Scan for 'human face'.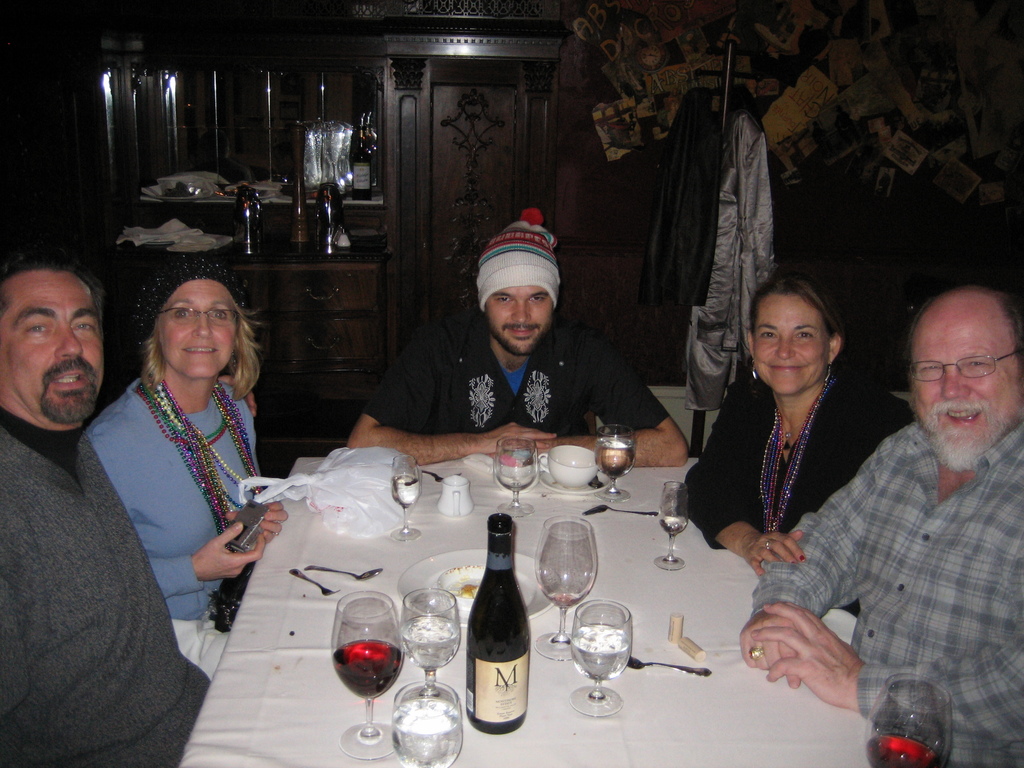
Scan result: pyautogui.locateOnScreen(486, 282, 550, 359).
